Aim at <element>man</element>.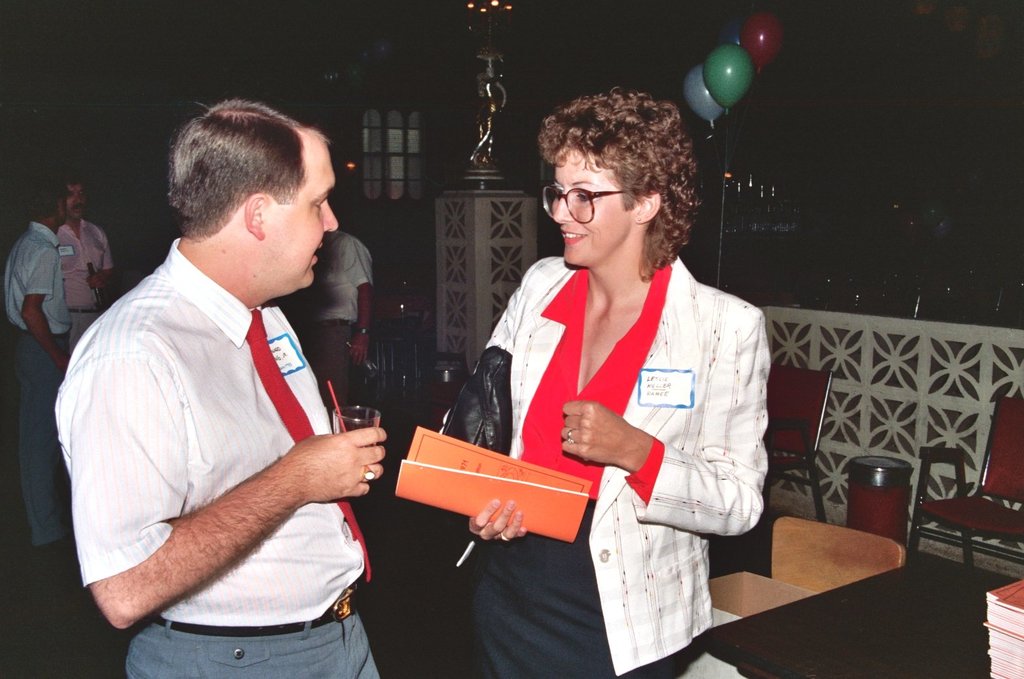
Aimed at bbox=(0, 172, 76, 561).
